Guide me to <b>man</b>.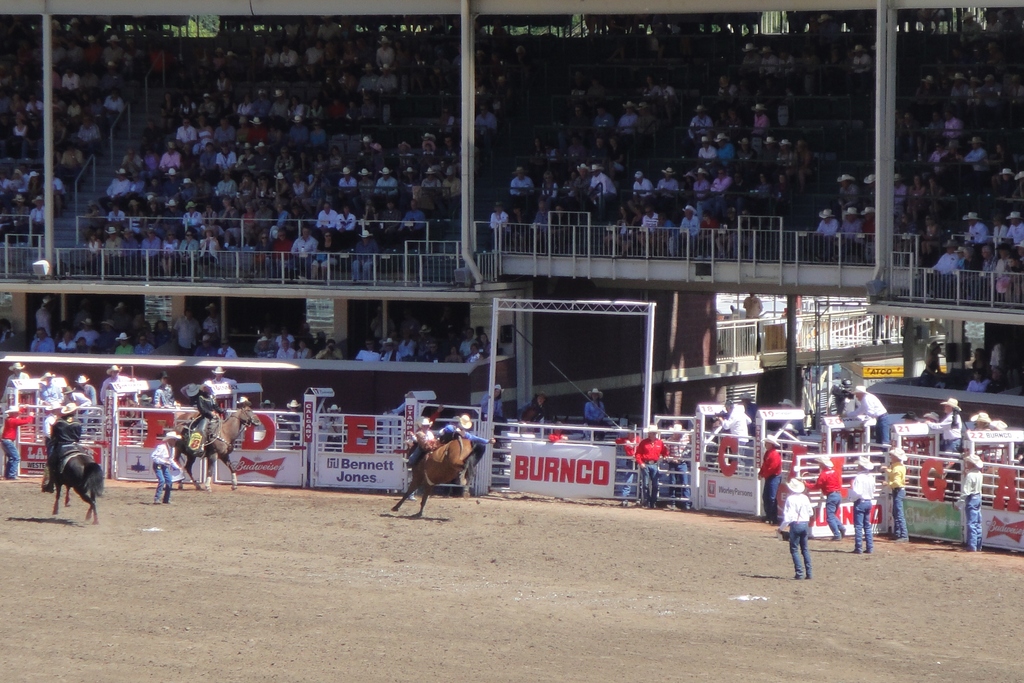
Guidance: 79/316/100/345.
